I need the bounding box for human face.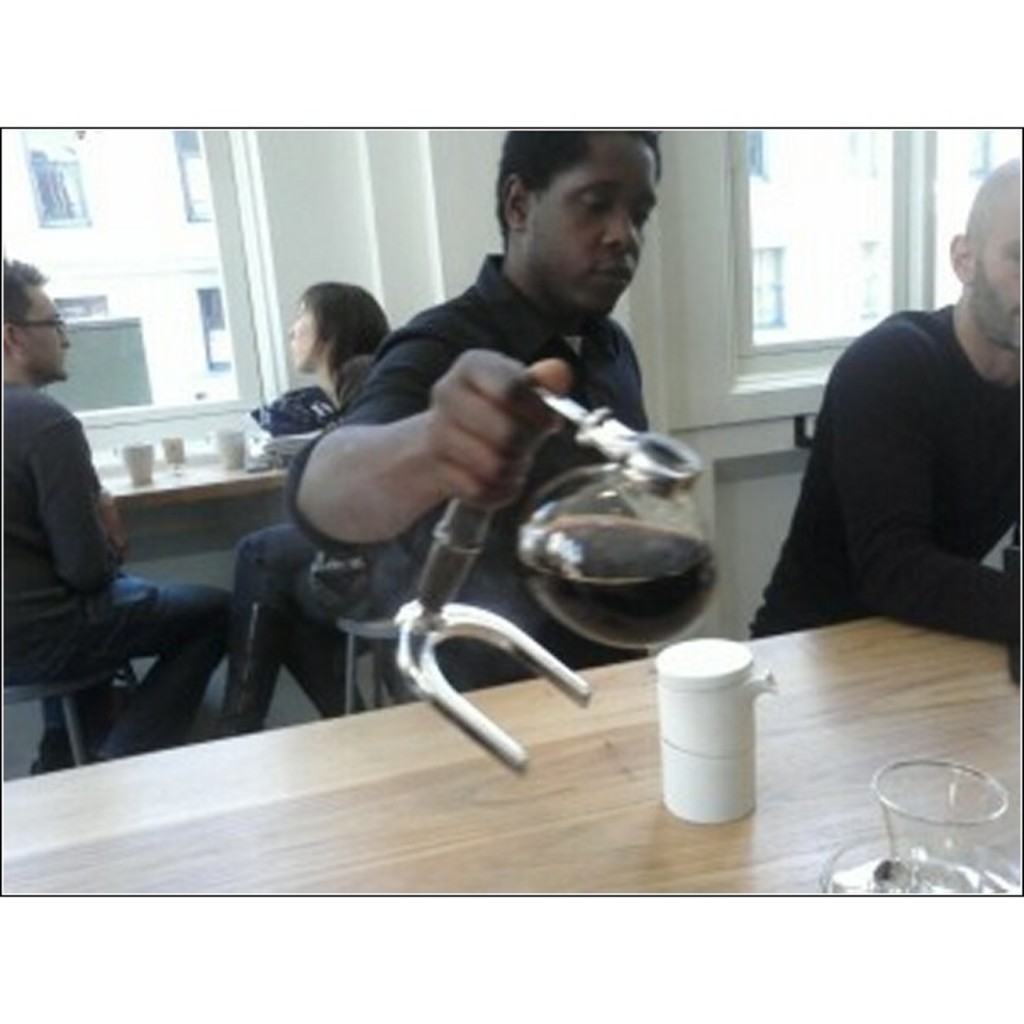
Here it is: [left=288, top=307, right=312, bottom=373].
